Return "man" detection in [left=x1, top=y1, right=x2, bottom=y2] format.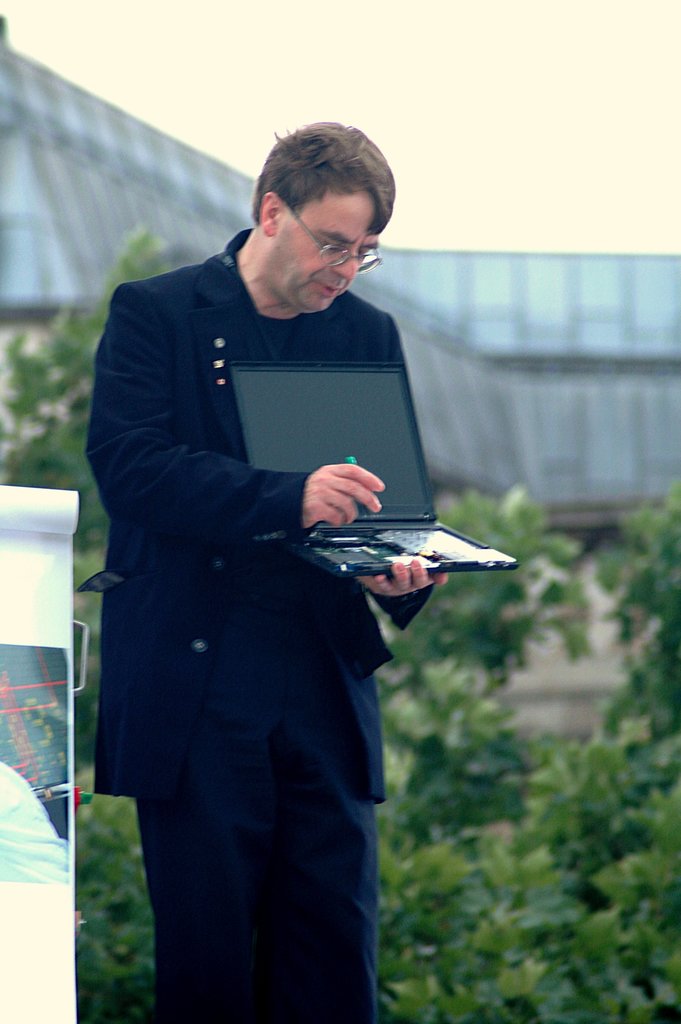
[left=66, top=116, right=500, bottom=949].
